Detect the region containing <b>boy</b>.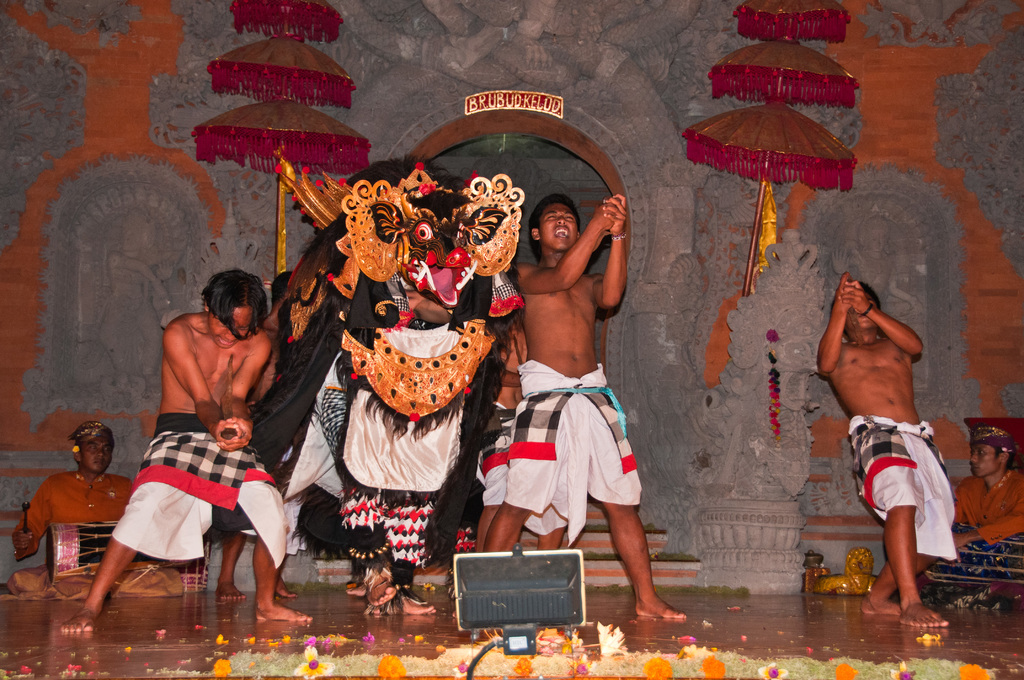
Rect(58, 264, 316, 635).
